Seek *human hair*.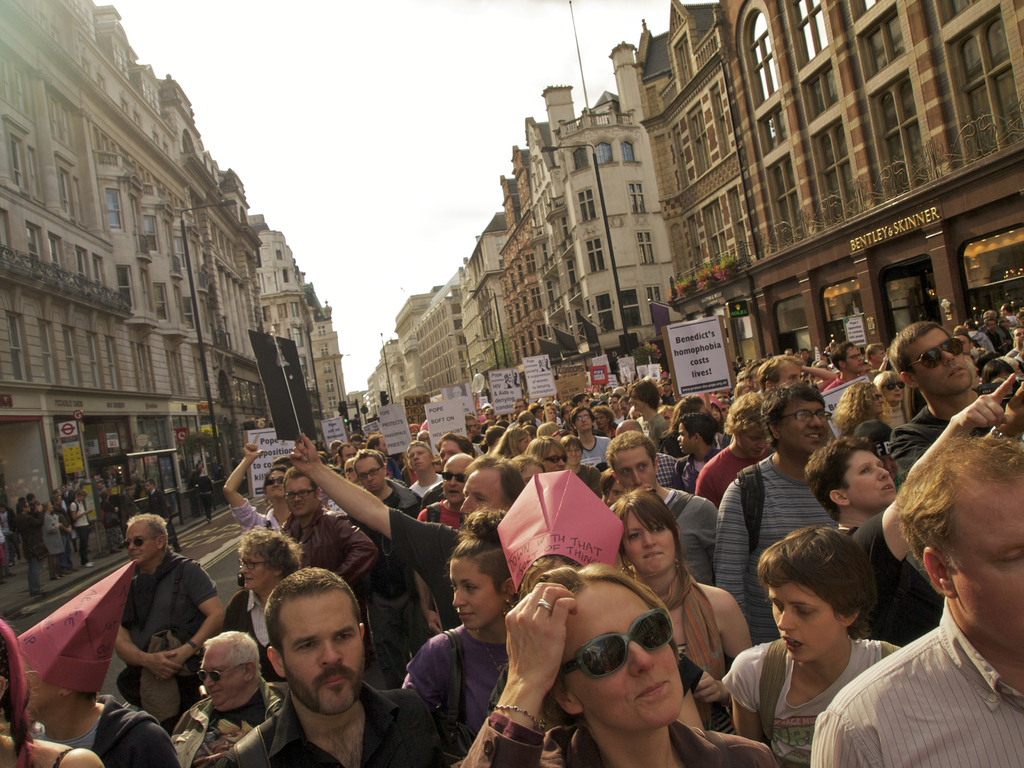
(445, 452, 476, 469).
